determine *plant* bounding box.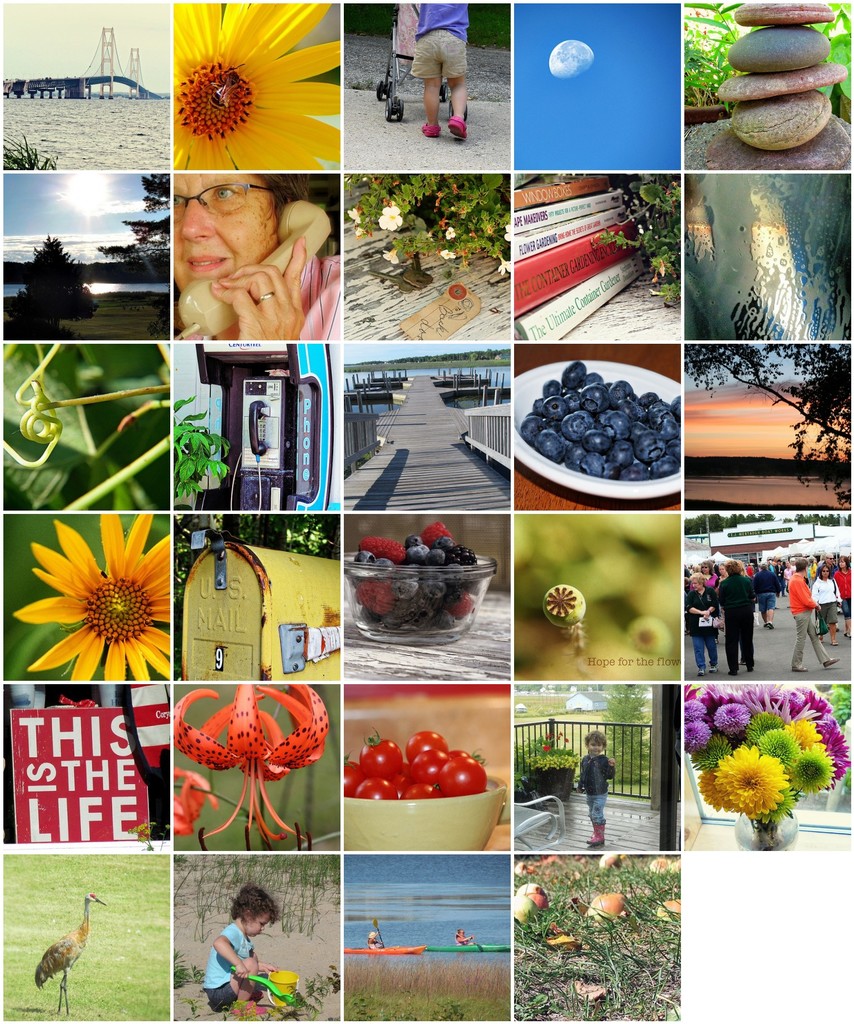
Determined: [824, 684, 853, 724].
